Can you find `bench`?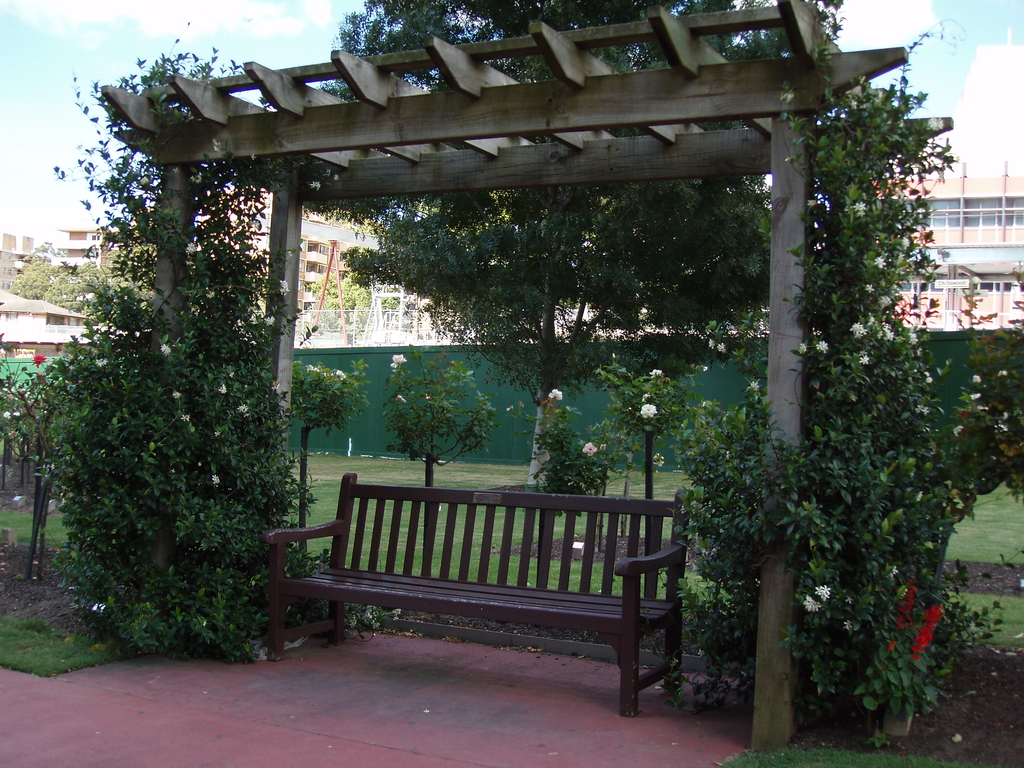
Yes, bounding box: 268,479,707,710.
